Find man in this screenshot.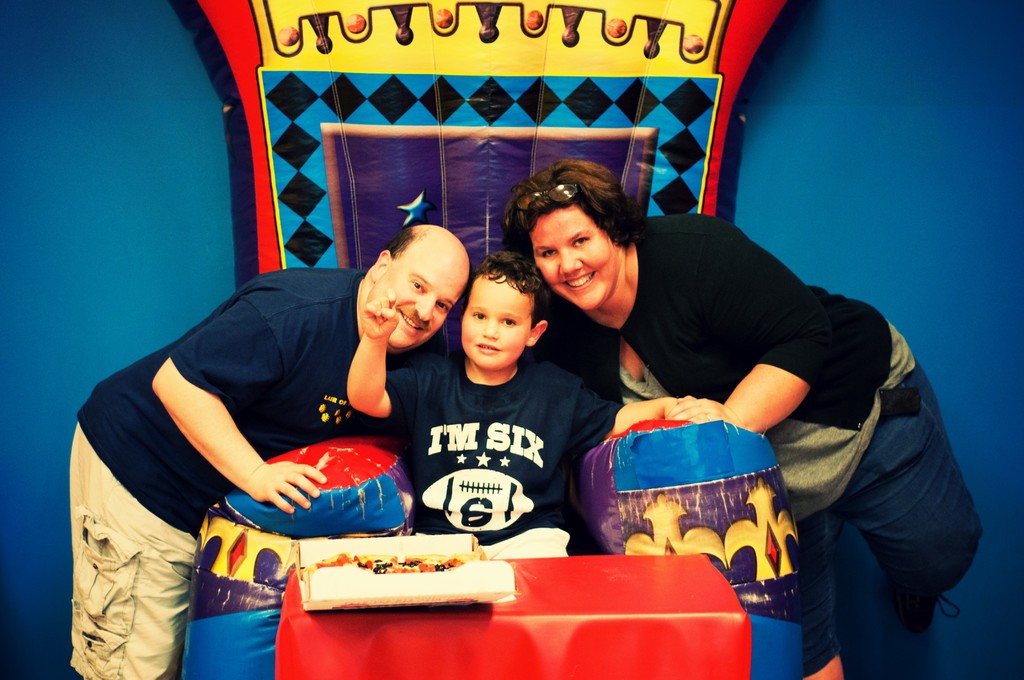
The bounding box for man is BBox(63, 219, 467, 676).
